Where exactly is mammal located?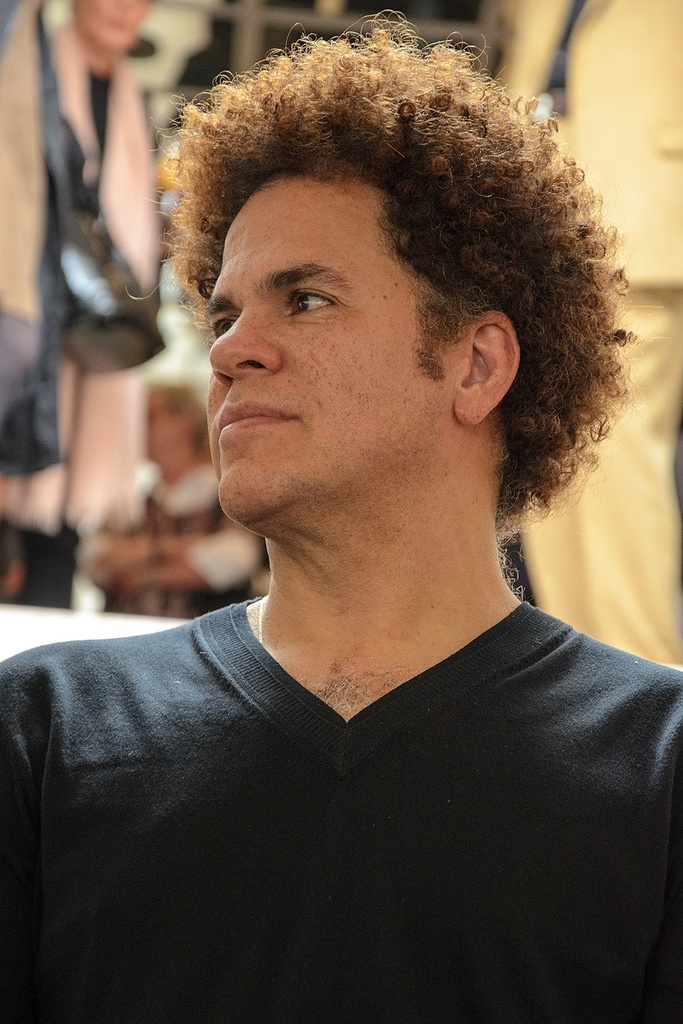
Its bounding box is locate(0, 14, 682, 1004).
